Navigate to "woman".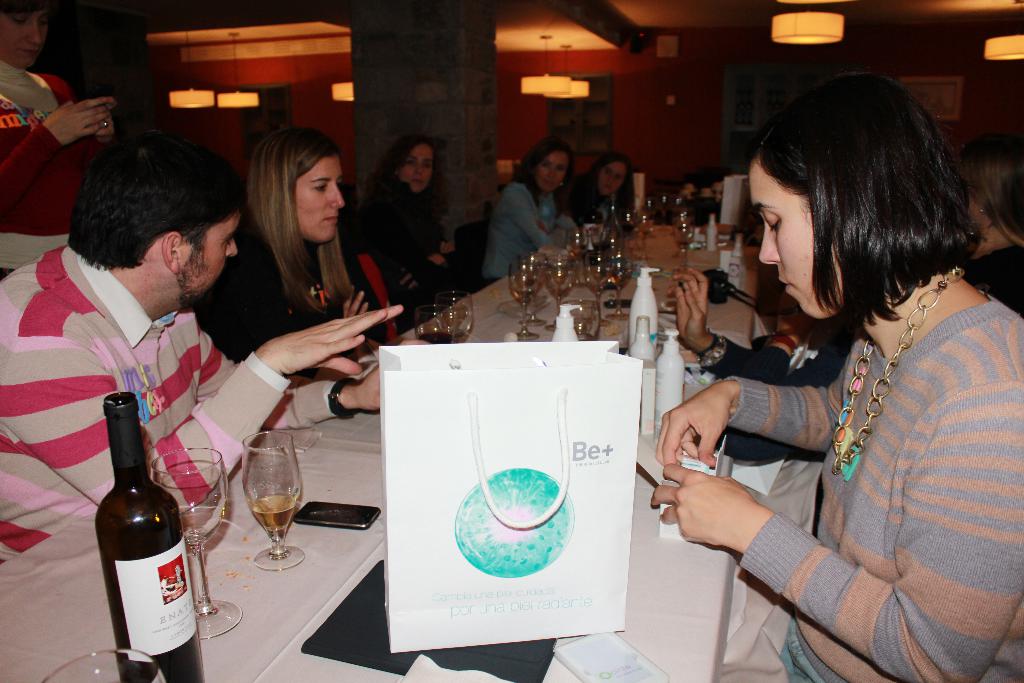
Navigation target: bbox(482, 142, 572, 284).
